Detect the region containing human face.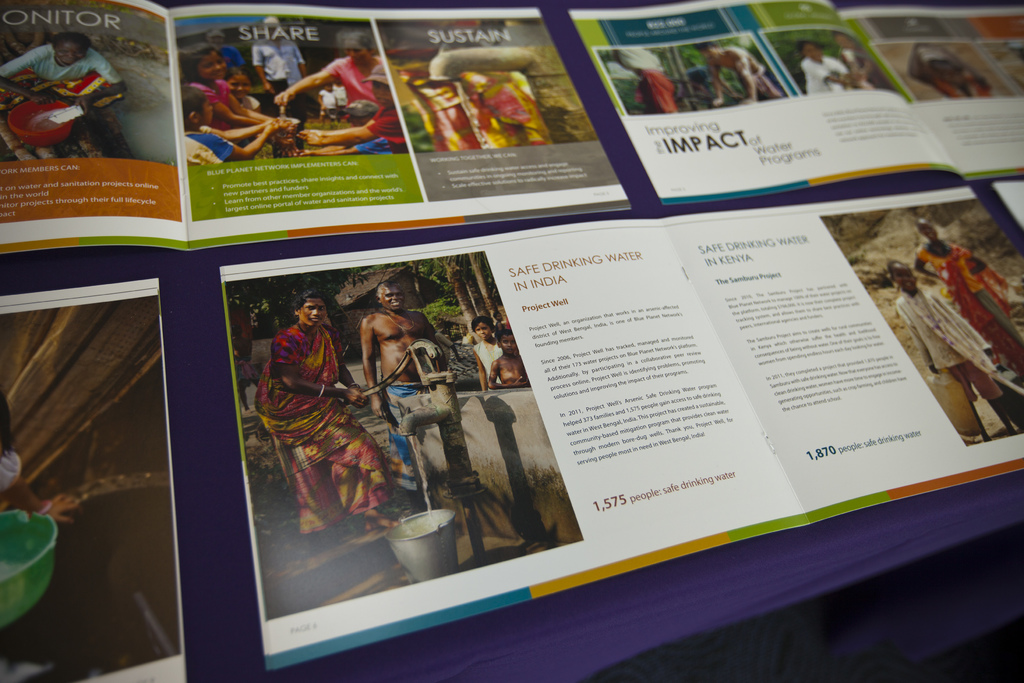
select_region(474, 322, 493, 344).
